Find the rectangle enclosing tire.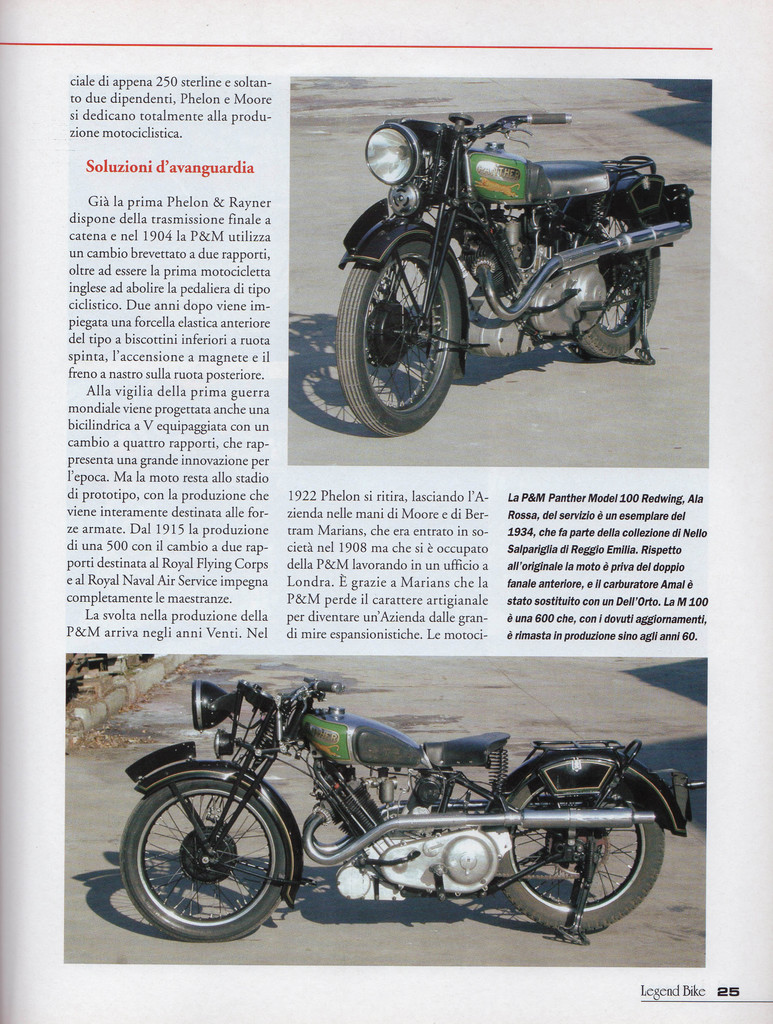
x1=568, y1=207, x2=658, y2=360.
